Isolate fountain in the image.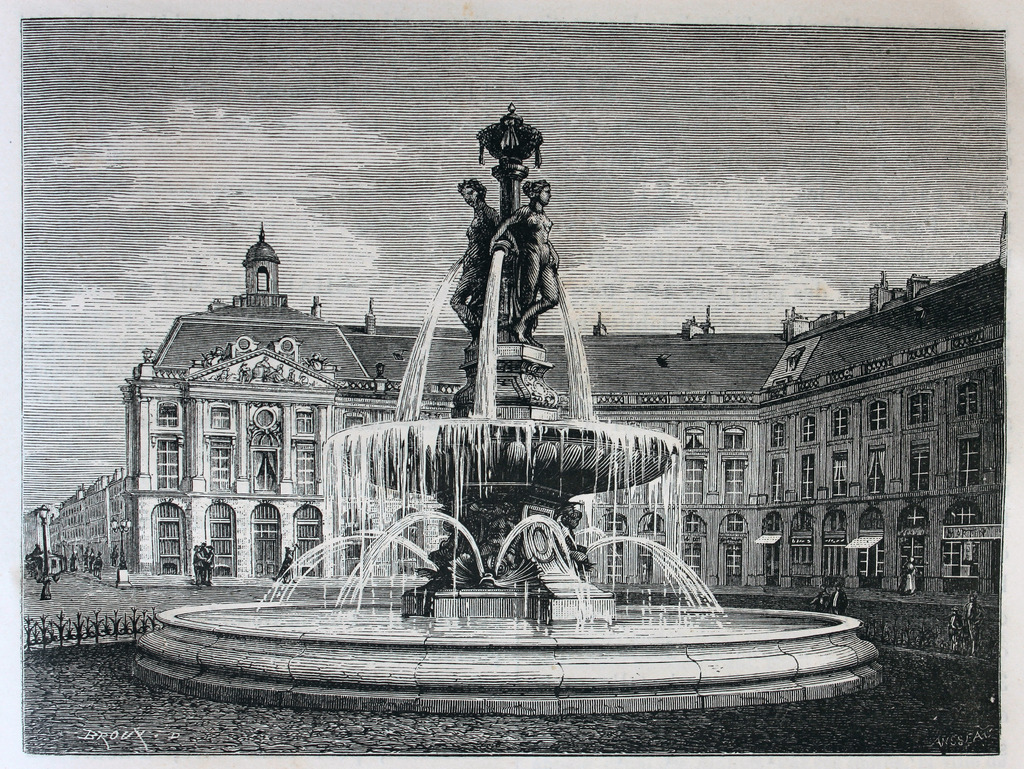
Isolated region: 364:111:637:661.
